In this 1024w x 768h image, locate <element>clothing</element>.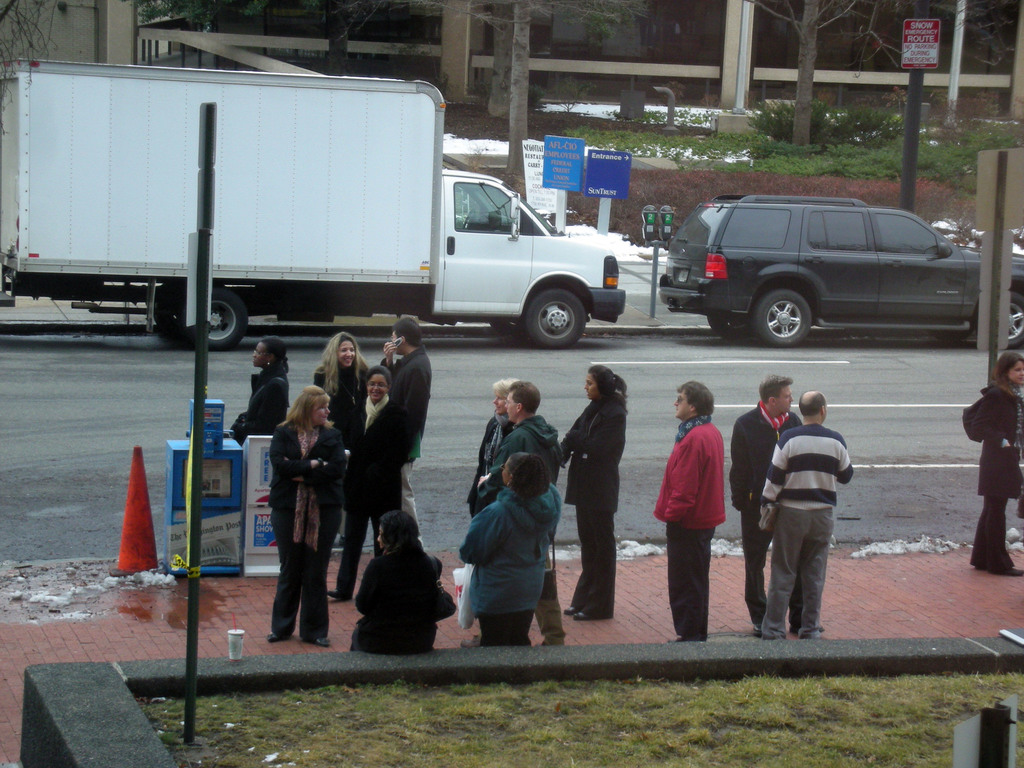
Bounding box: bbox=(346, 395, 415, 593).
